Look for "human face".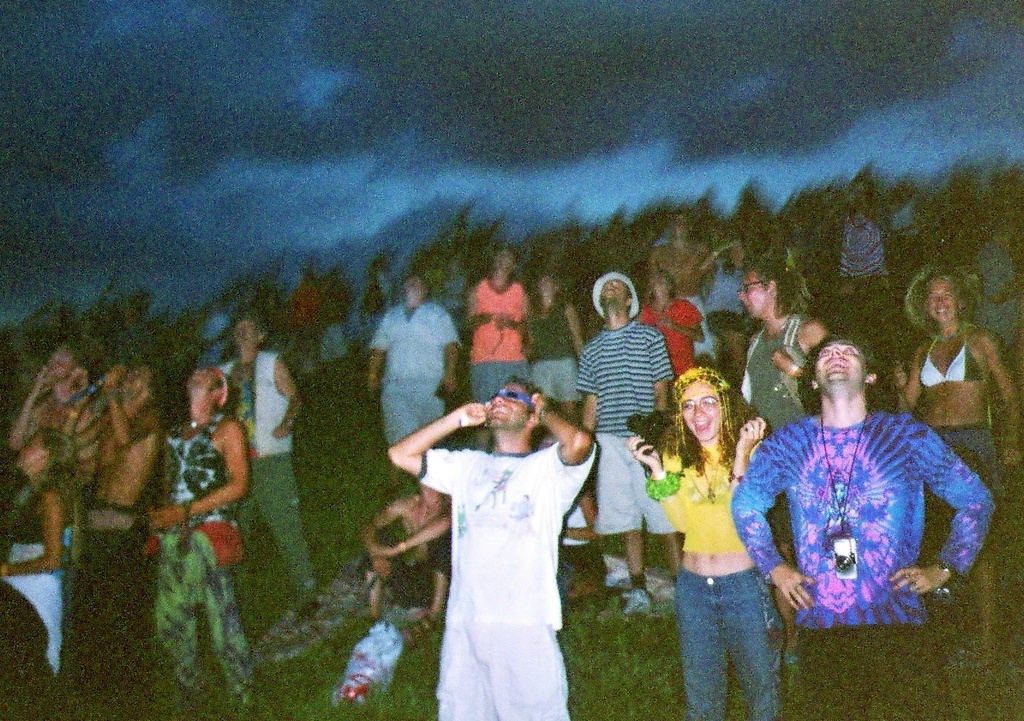
Found: locate(930, 282, 959, 323).
